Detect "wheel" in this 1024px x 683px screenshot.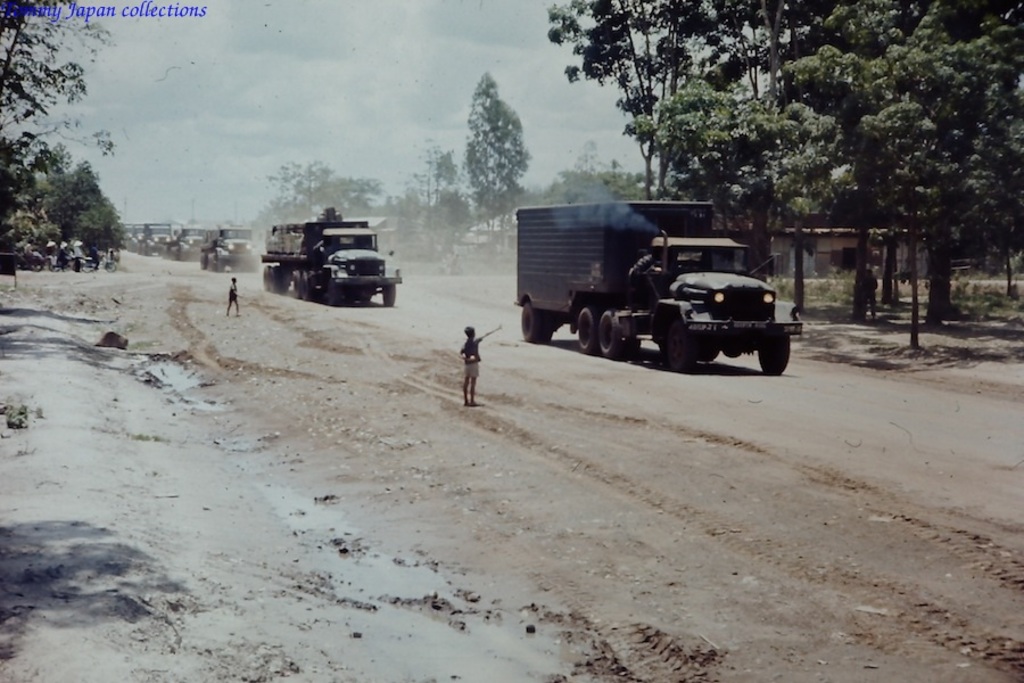
Detection: [262,266,272,290].
